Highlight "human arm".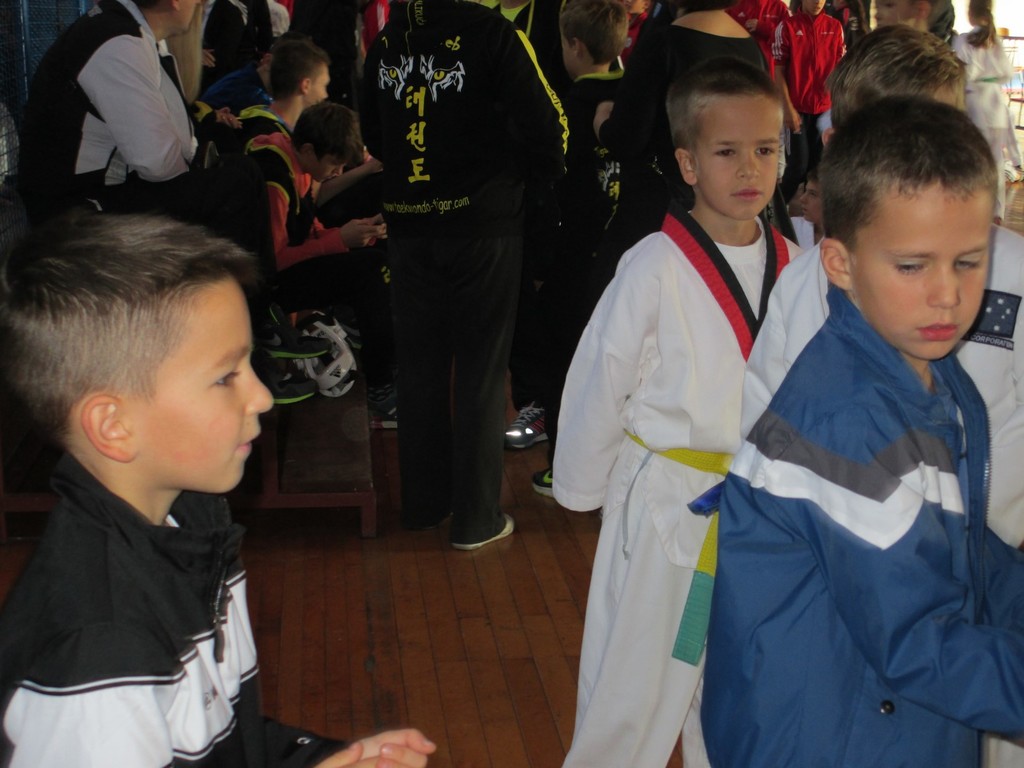
Highlighted region: (left=314, top=157, right=385, bottom=206).
